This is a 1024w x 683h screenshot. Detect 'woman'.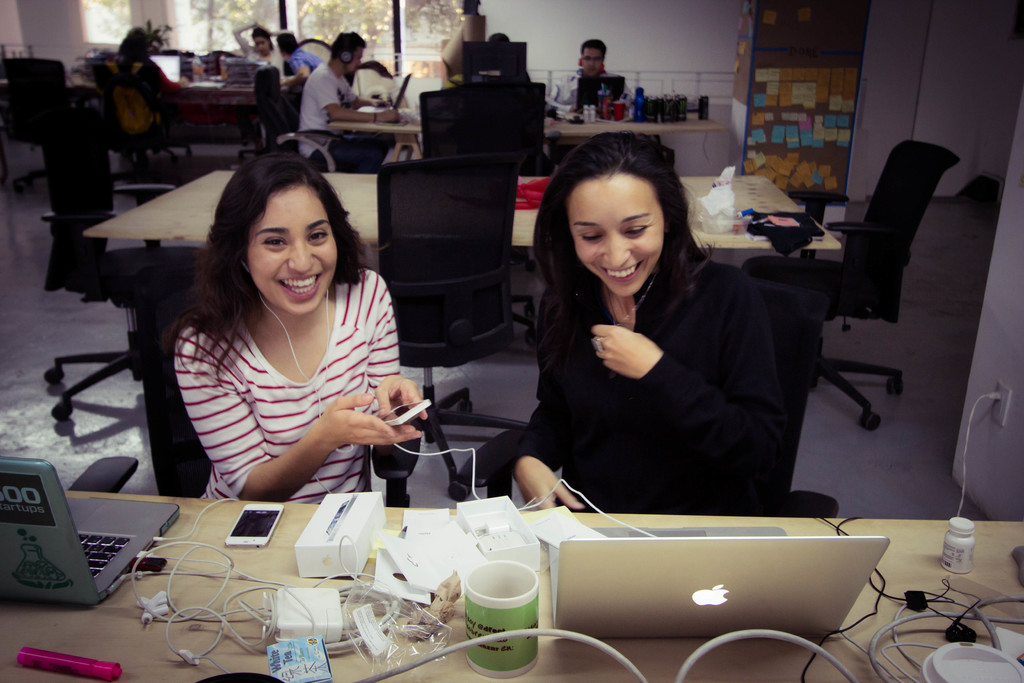
113:29:192:183.
